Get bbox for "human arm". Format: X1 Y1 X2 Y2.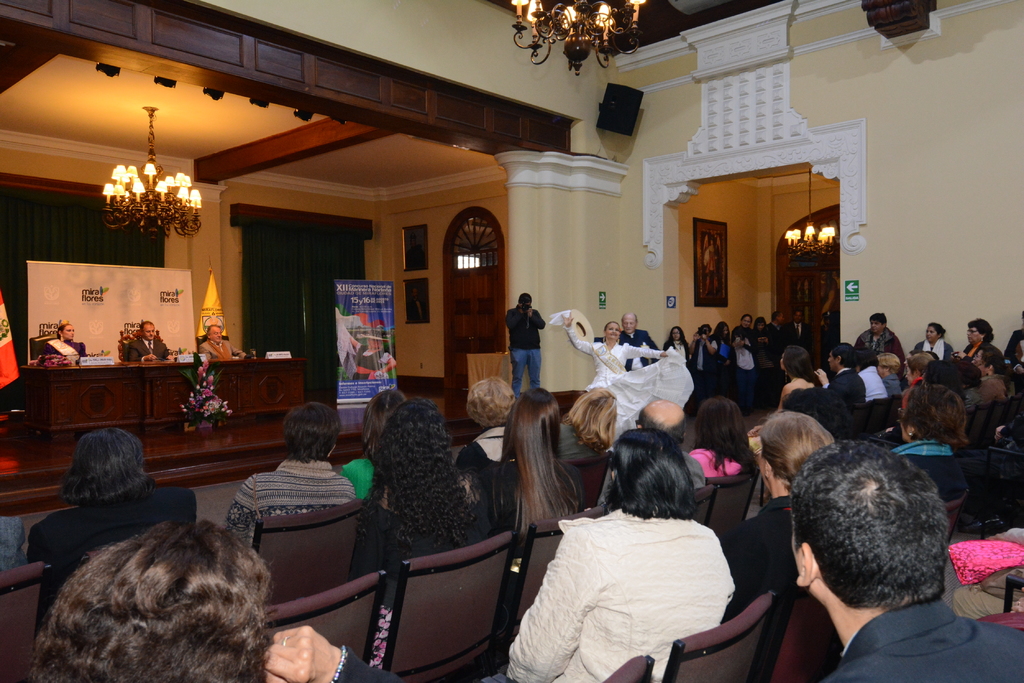
262 623 405 682.
